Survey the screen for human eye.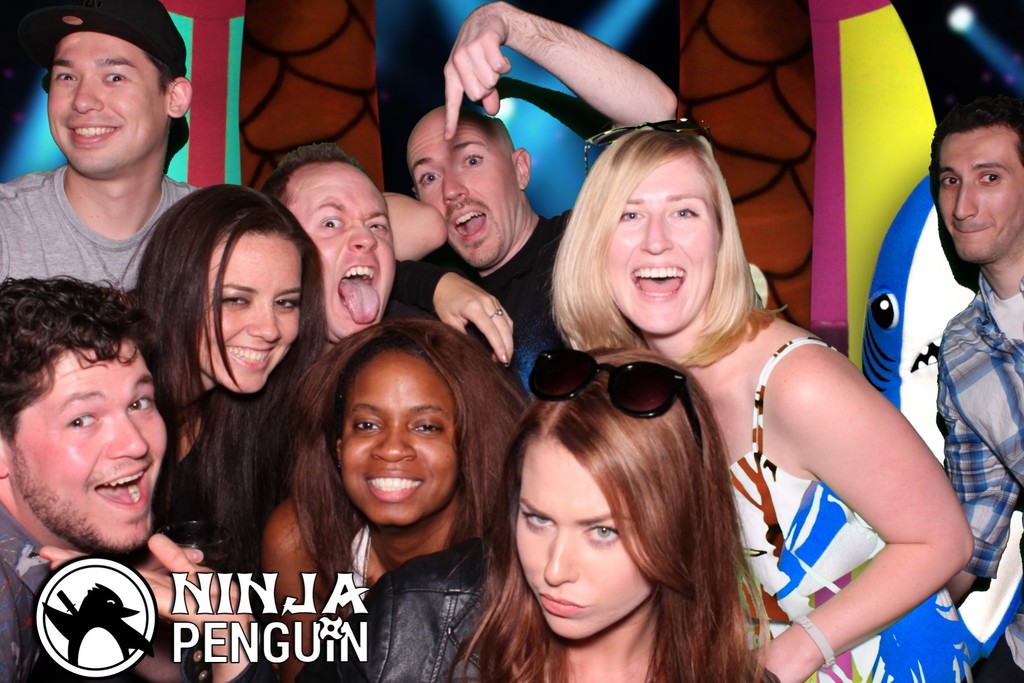
Survey found: x1=99 y1=72 x2=130 y2=86.
